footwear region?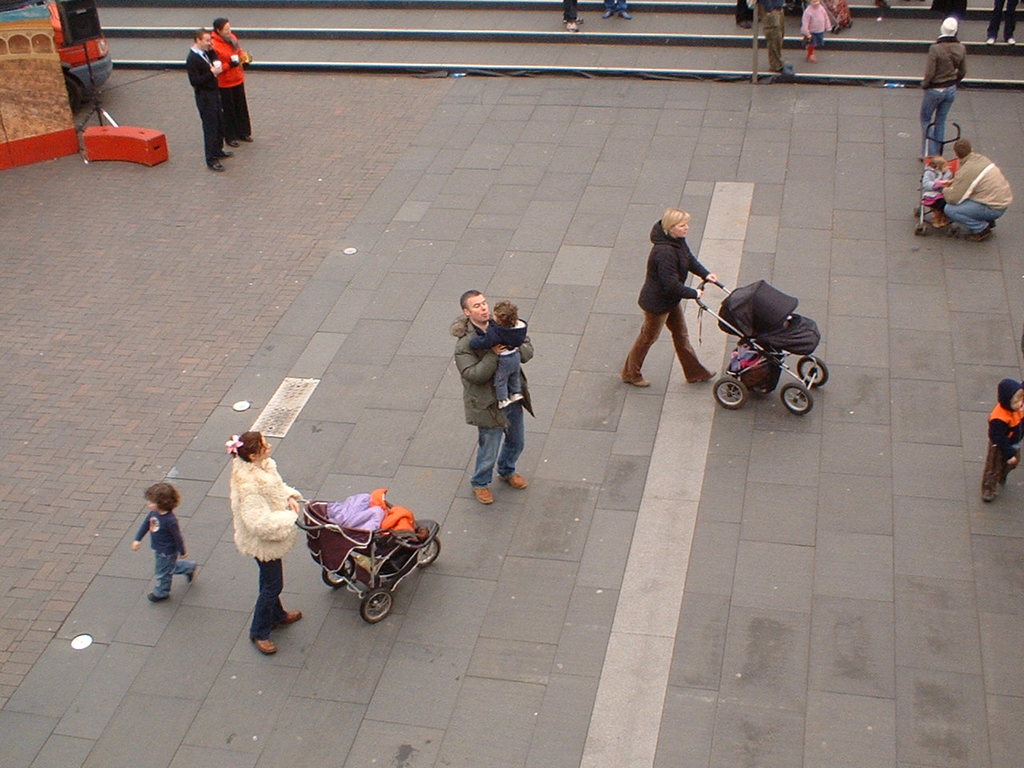
pyautogui.locateOnScreen(213, 159, 222, 171)
